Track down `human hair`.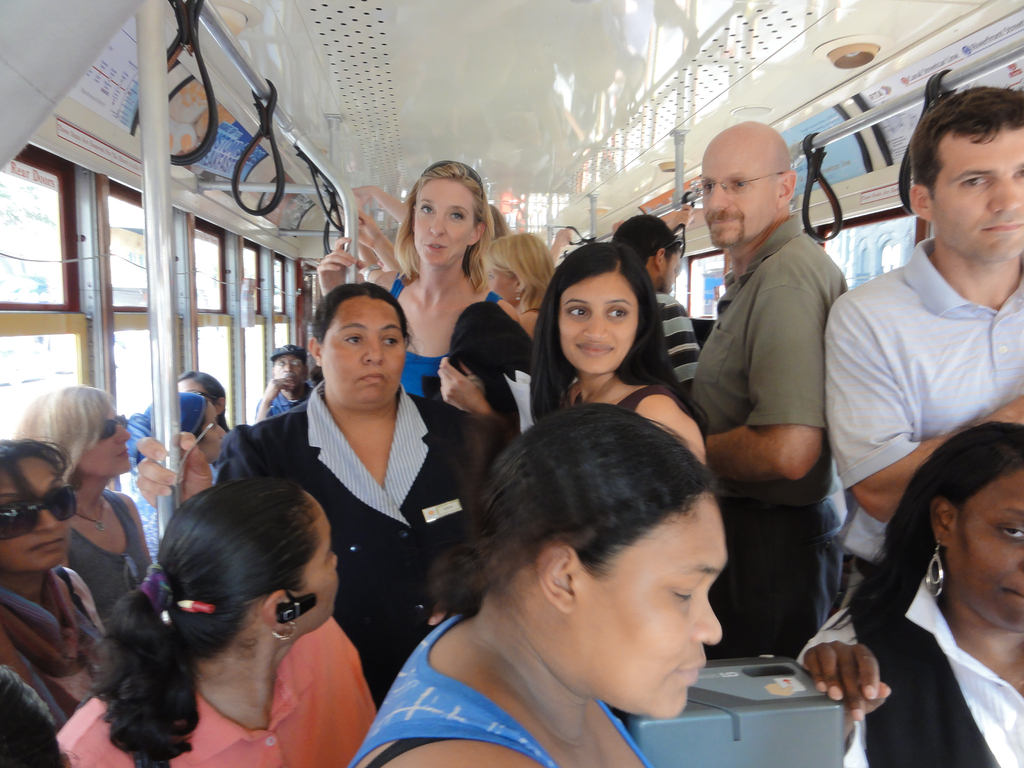
Tracked to l=531, t=234, r=668, b=399.
